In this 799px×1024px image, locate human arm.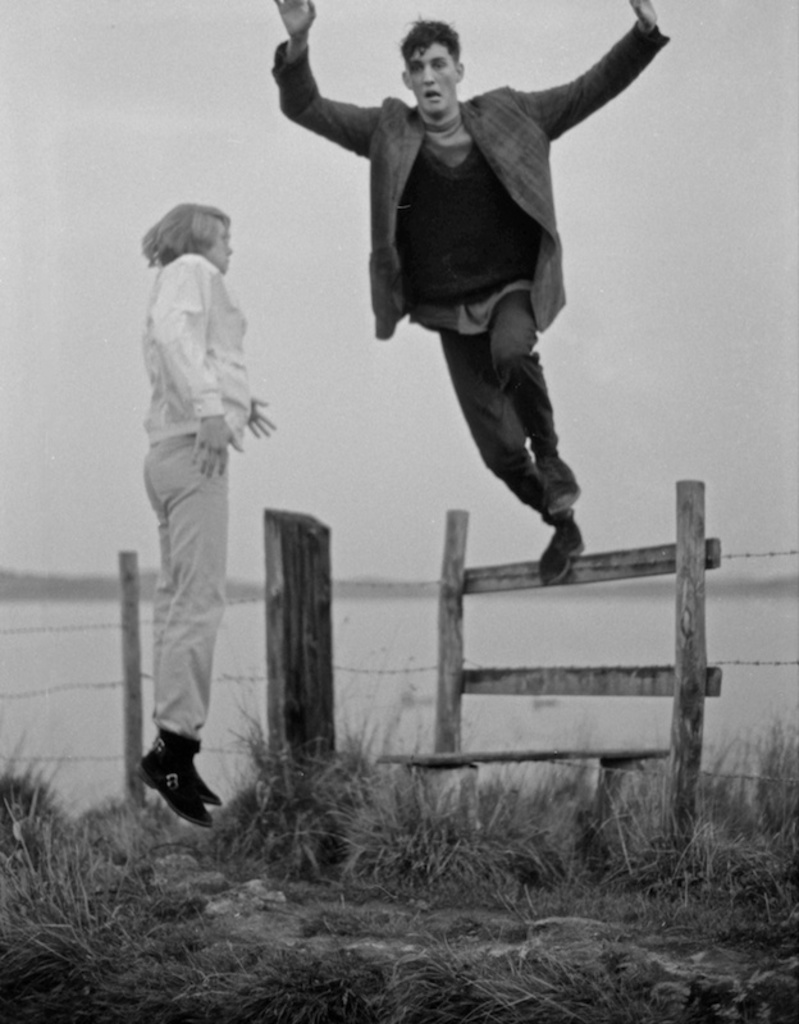
Bounding box: [270,14,371,143].
